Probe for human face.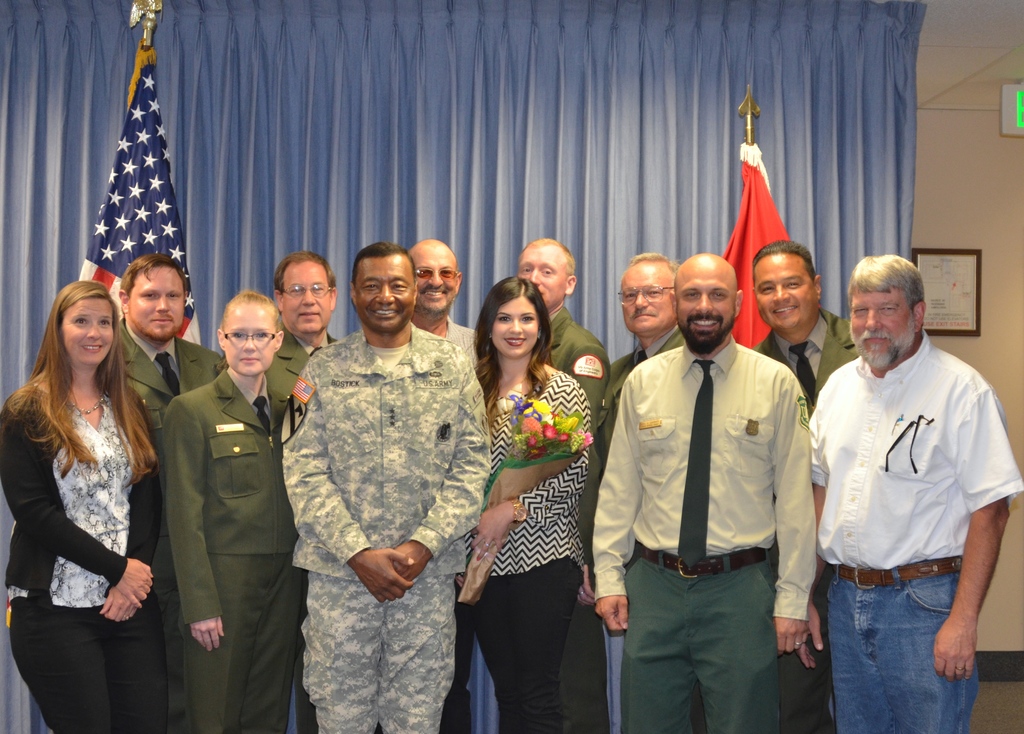
Probe result: 355/257/418/337.
